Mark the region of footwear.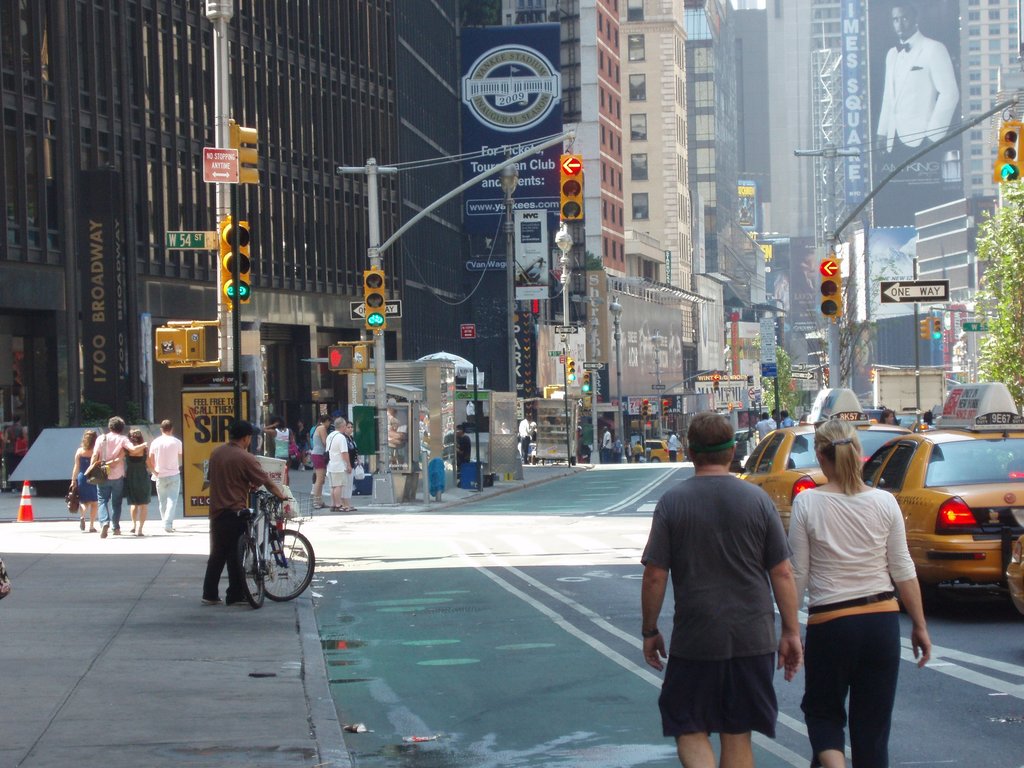
Region: (left=87, top=528, right=97, bottom=532).
